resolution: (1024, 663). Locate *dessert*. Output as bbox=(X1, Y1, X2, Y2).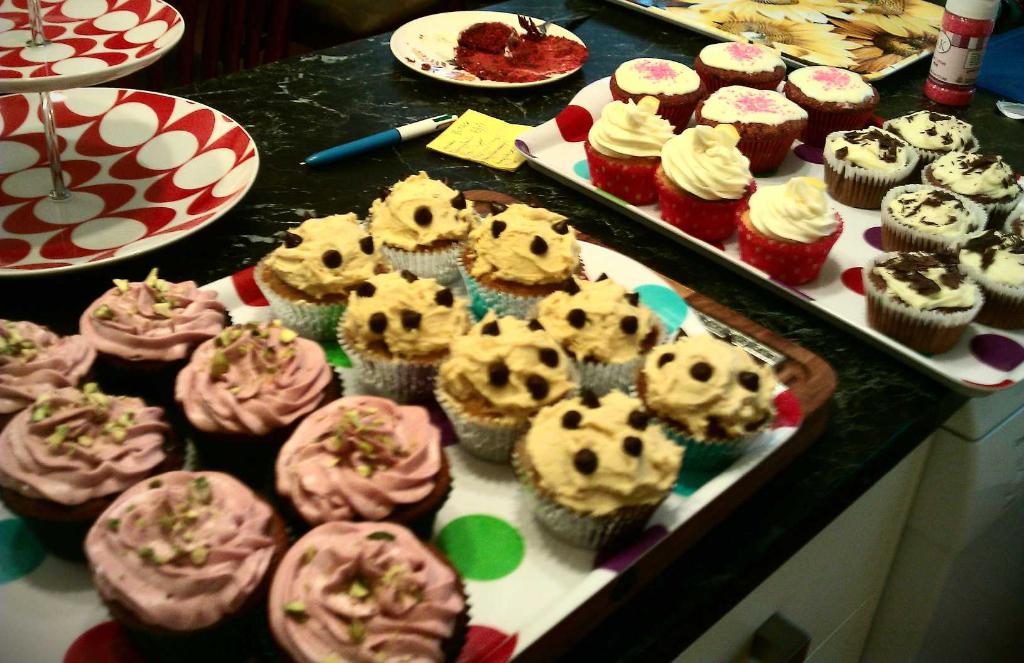
bbox=(528, 392, 682, 516).
